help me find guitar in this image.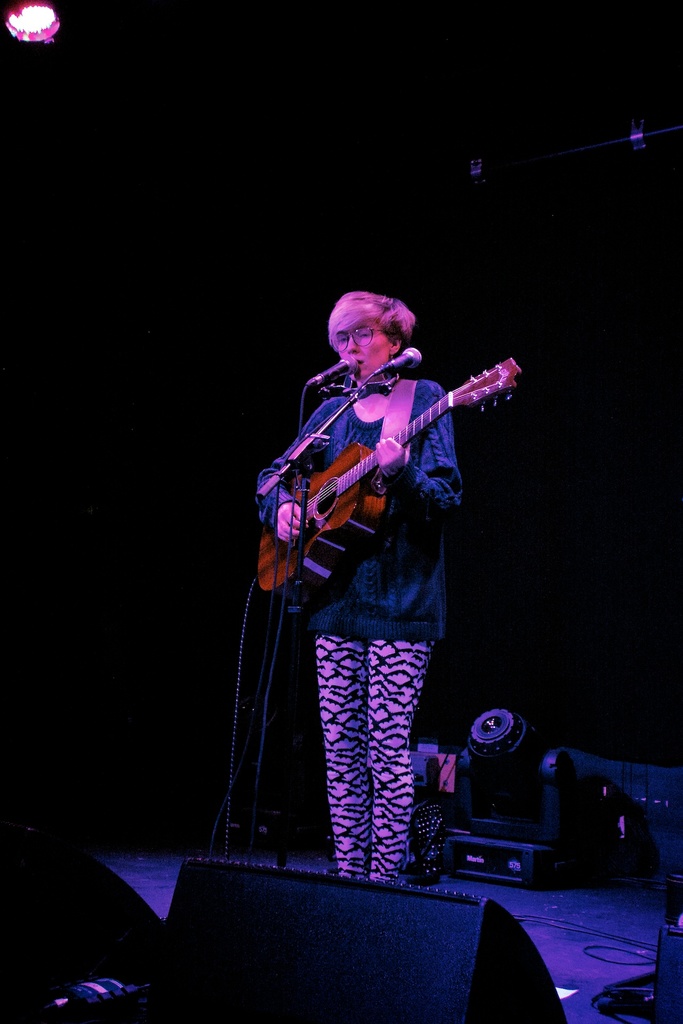
Found it: Rect(250, 357, 518, 622).
